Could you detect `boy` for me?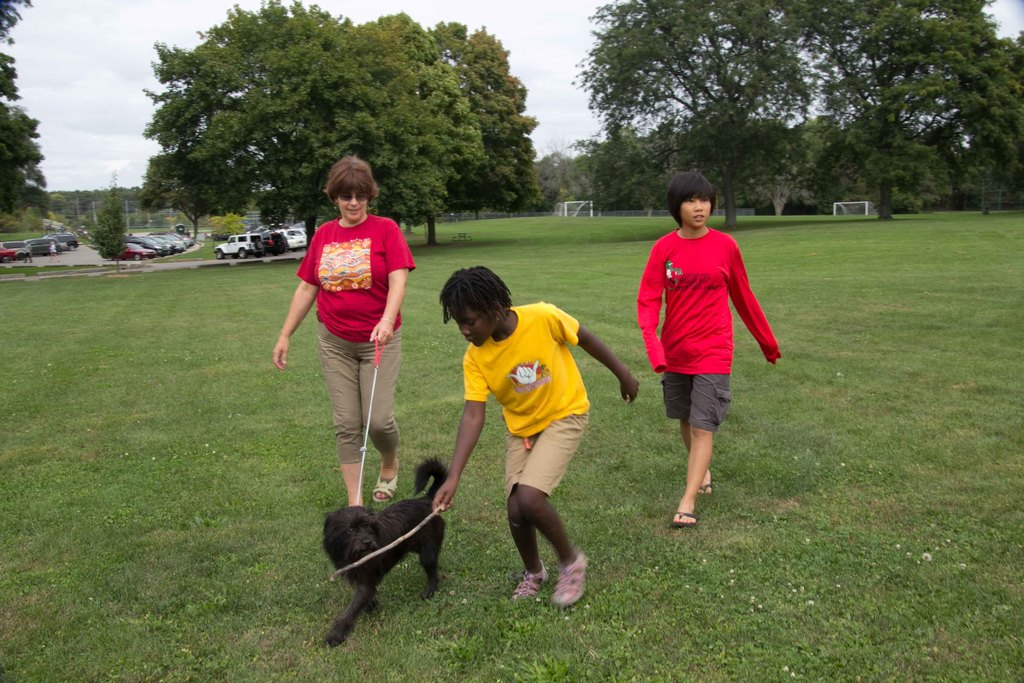
Detection result: 442, 272, 651, 598.
